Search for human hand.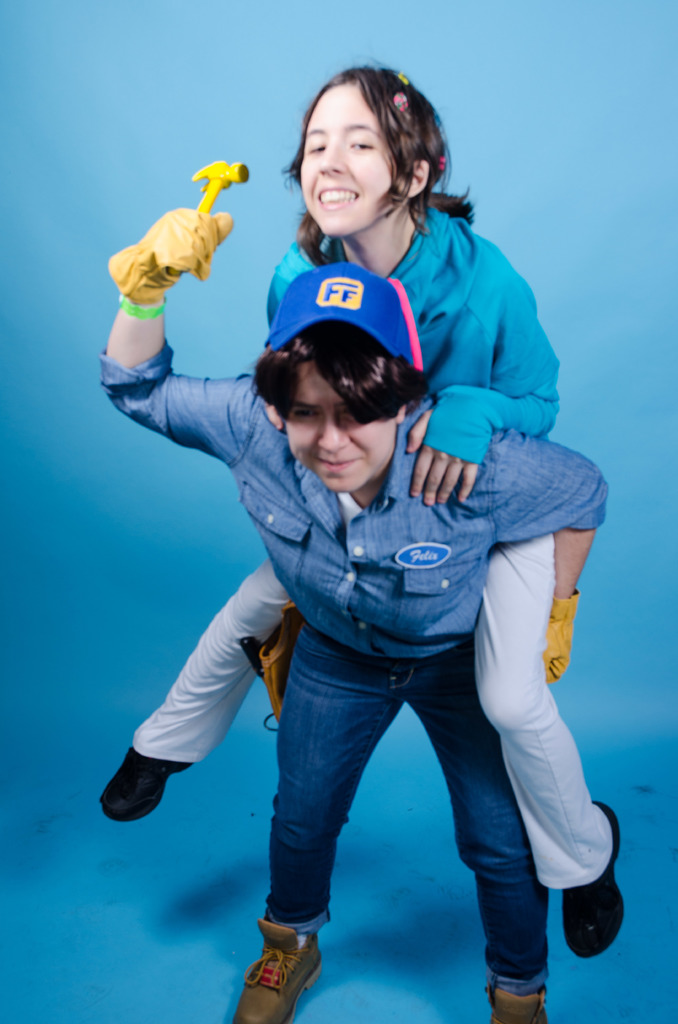
Found at <bbox>140, 206, 236, 288</bbox>.
